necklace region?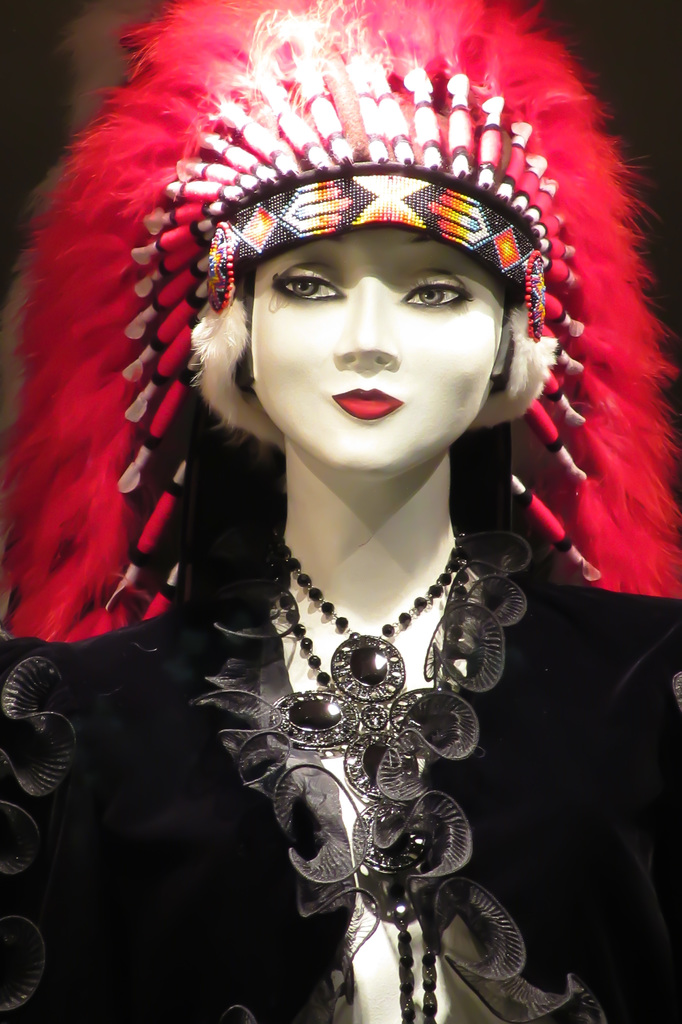
detection(277, 529, 473, 808)
